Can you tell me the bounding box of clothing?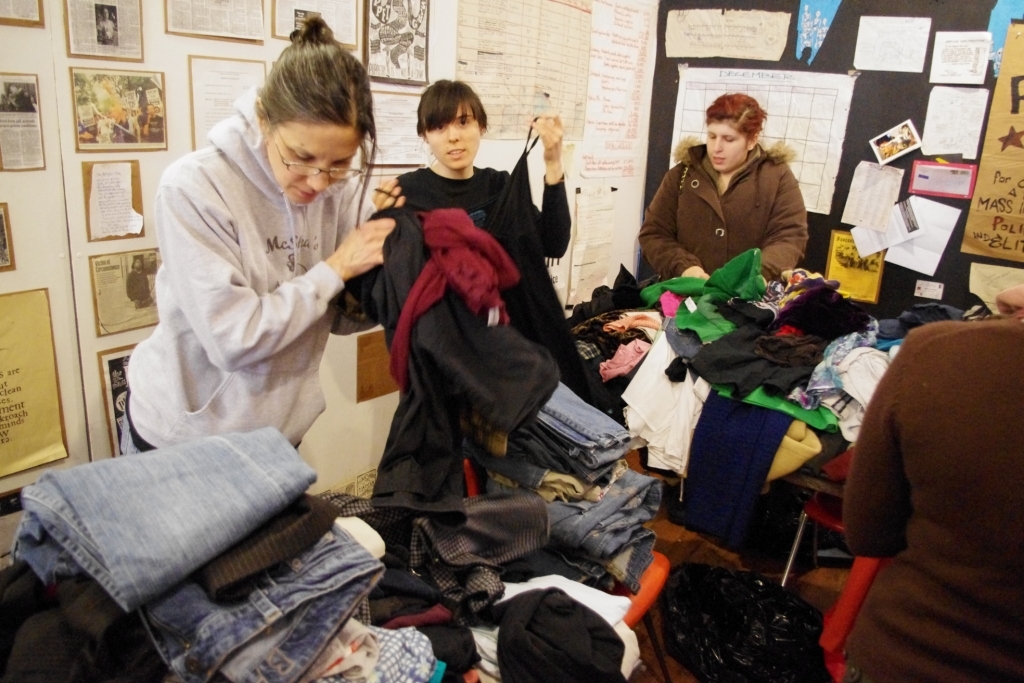
[340,173,597,396].
